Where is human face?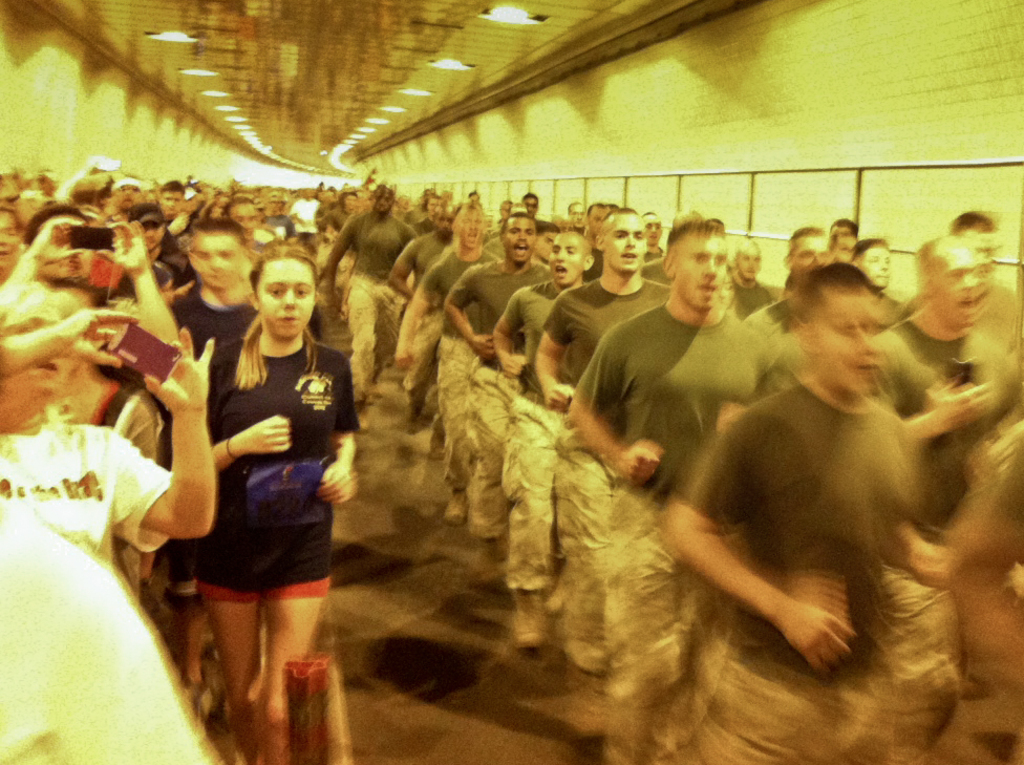
pyautogui.locateOnScreen(436, 210, 450, 237).
